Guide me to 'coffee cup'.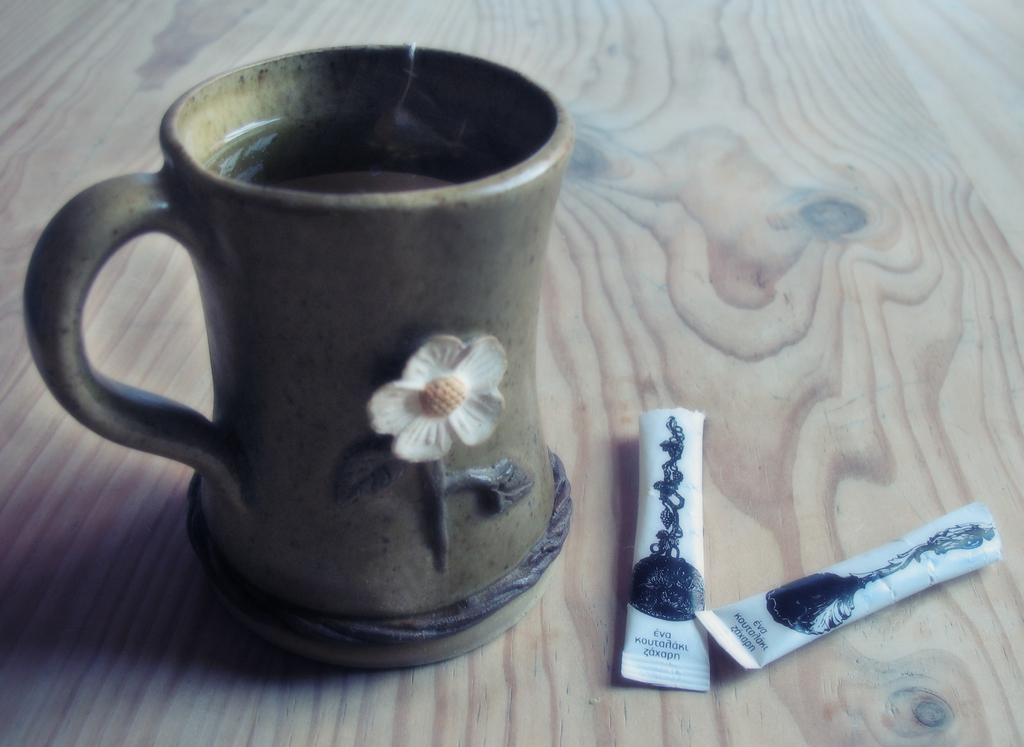
Guidance: 26, 42, 582, 666.
